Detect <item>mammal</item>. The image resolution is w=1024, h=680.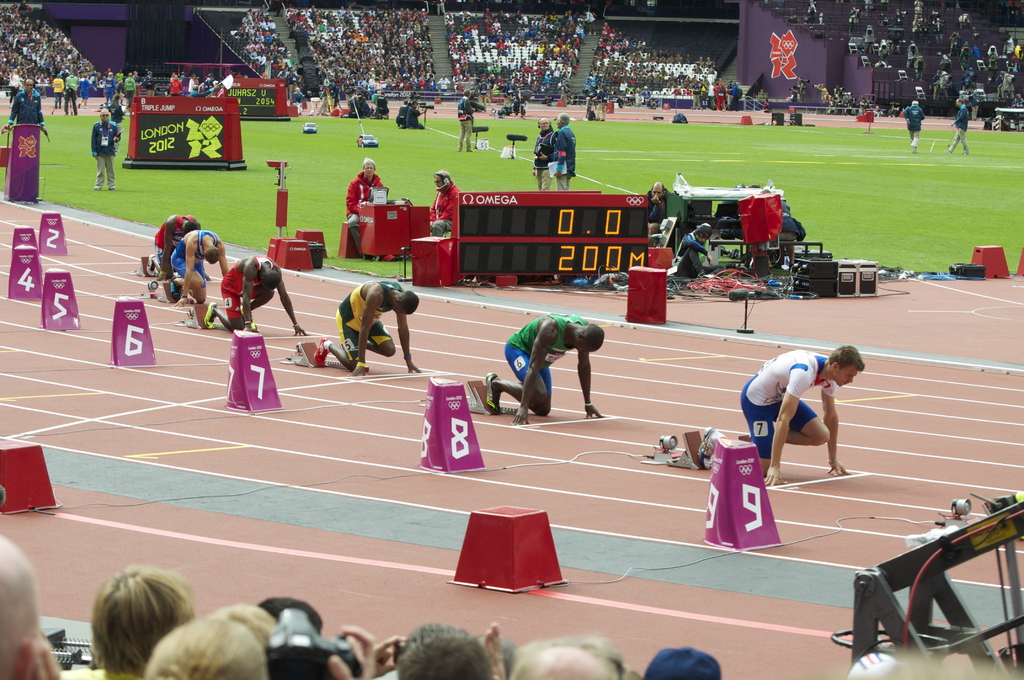
bbox(427, 166, 463, 238).
